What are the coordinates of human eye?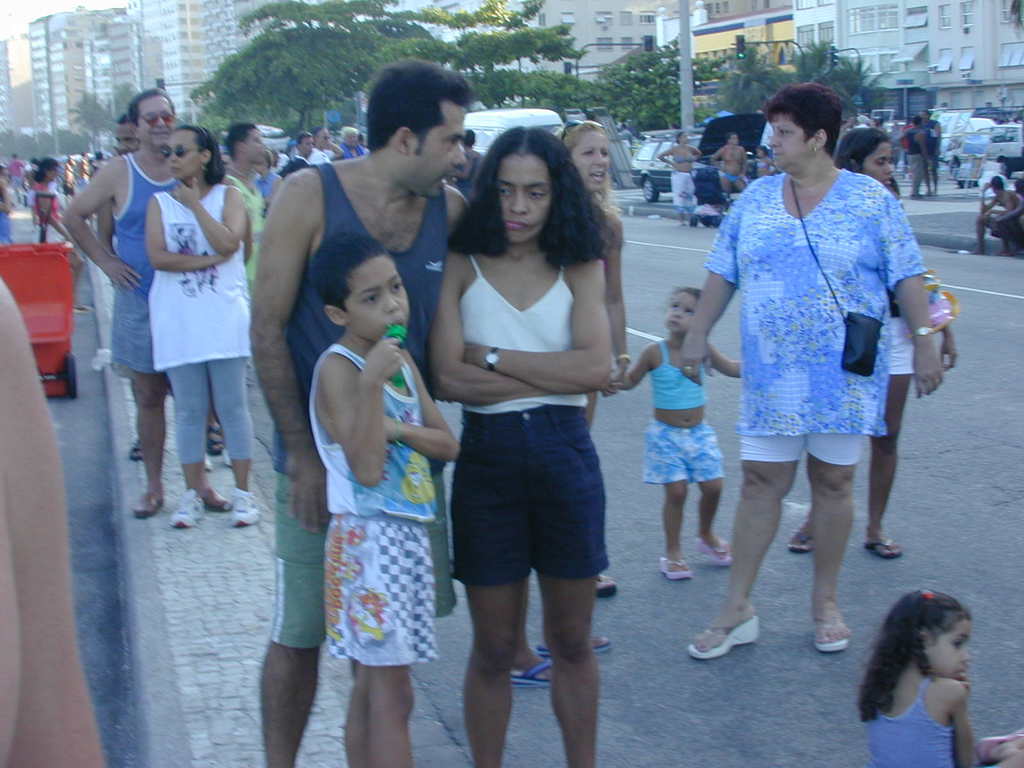
box=[390, 279, 402, 294].
